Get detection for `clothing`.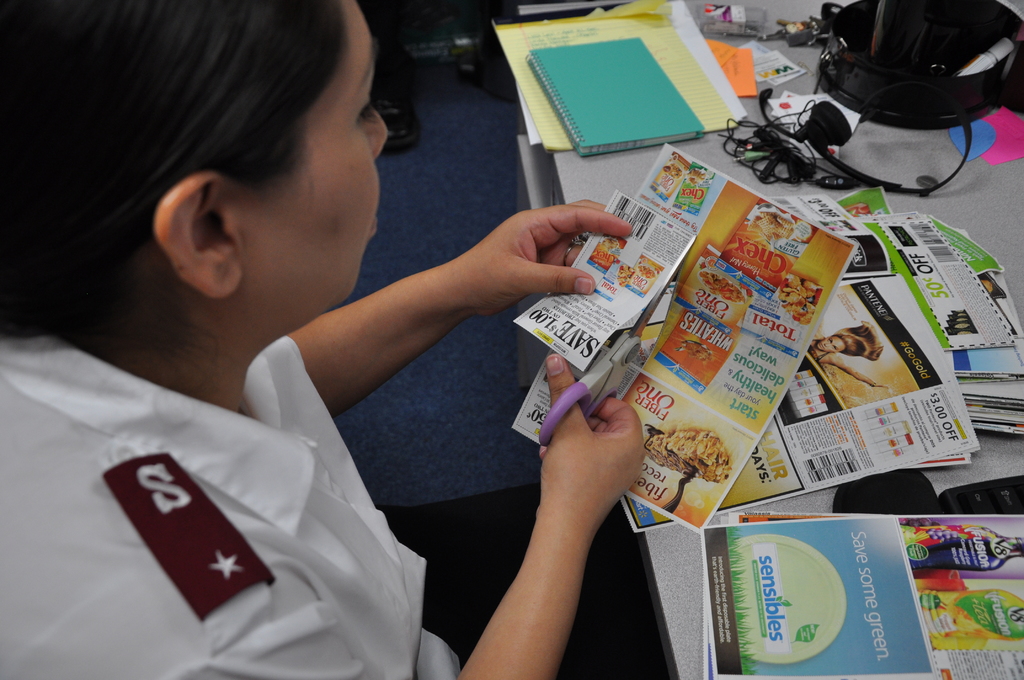
Detection: Rect(0, 278, 458, 661).
